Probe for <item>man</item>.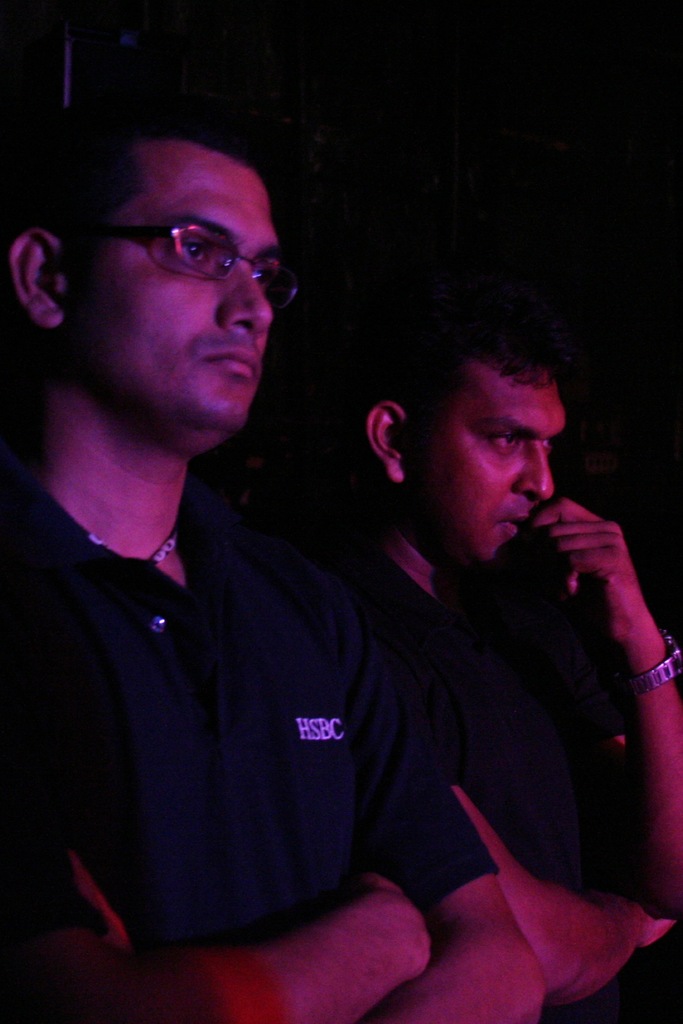
Probe result: left=0, top=104, right=550, bottom=1023.
